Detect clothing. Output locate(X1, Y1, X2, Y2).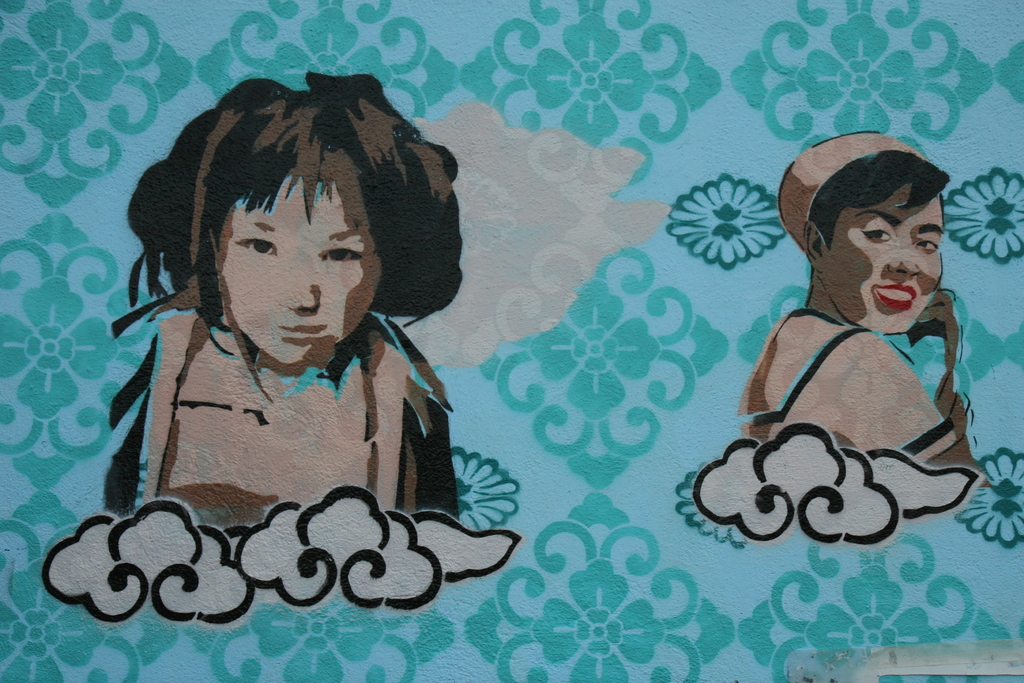
locate(739, 300, 956, 457).
